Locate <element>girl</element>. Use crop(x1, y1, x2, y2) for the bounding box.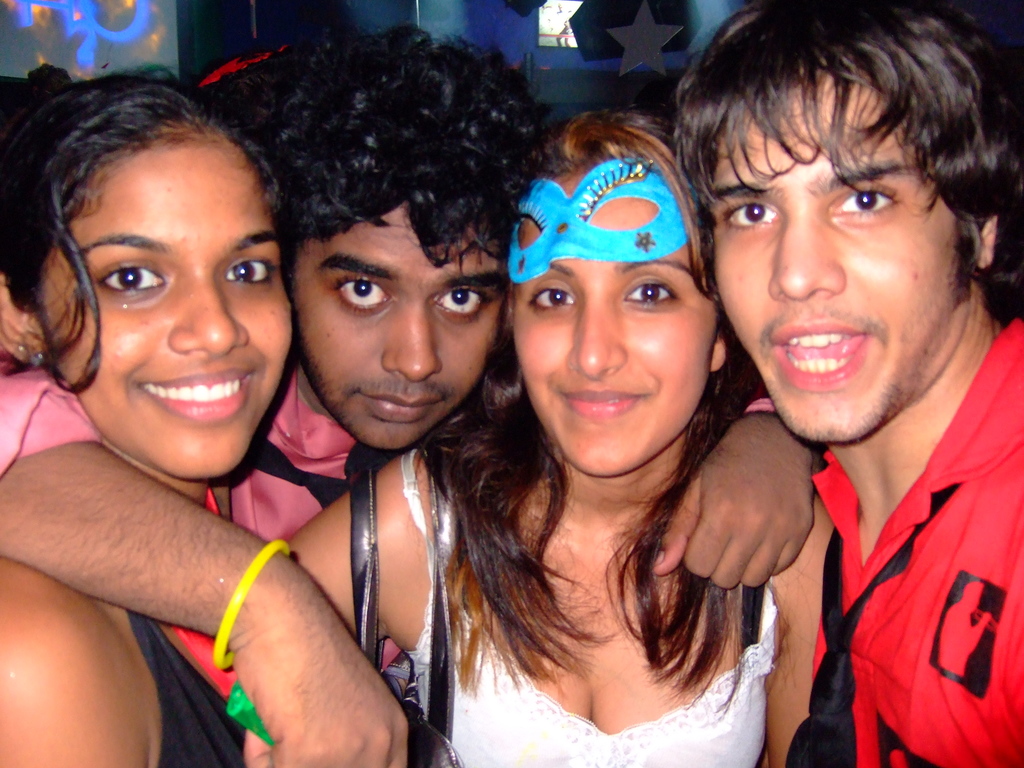
crop(0, 59, 299, 765).
